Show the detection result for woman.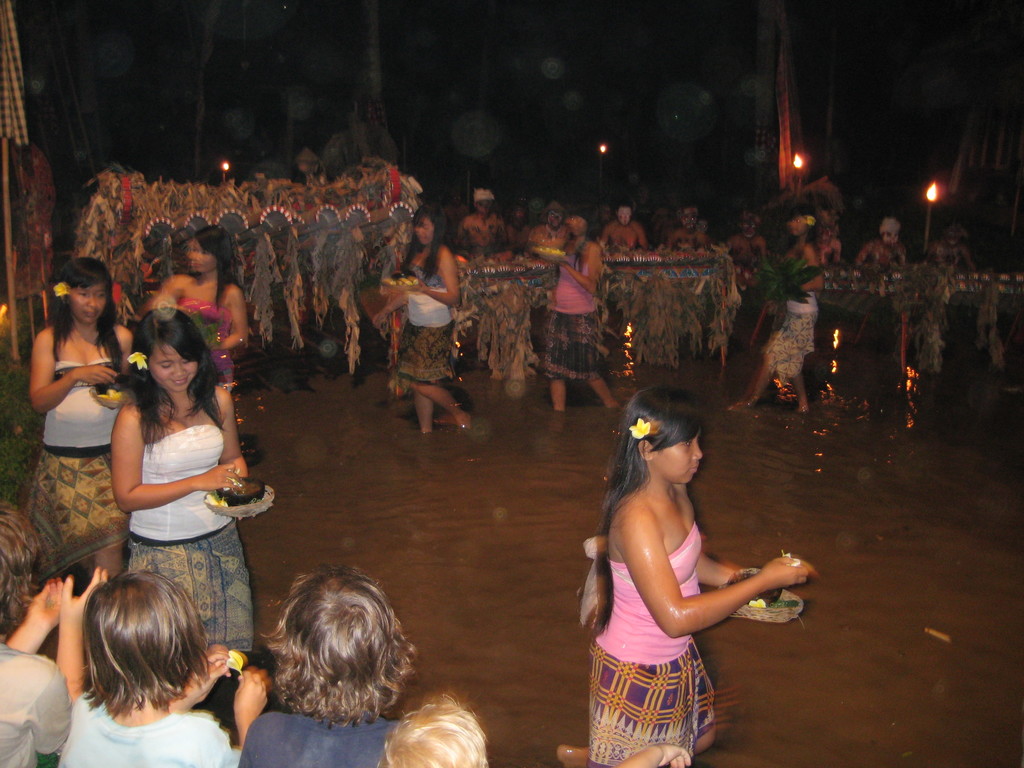
23,260,137,584.
